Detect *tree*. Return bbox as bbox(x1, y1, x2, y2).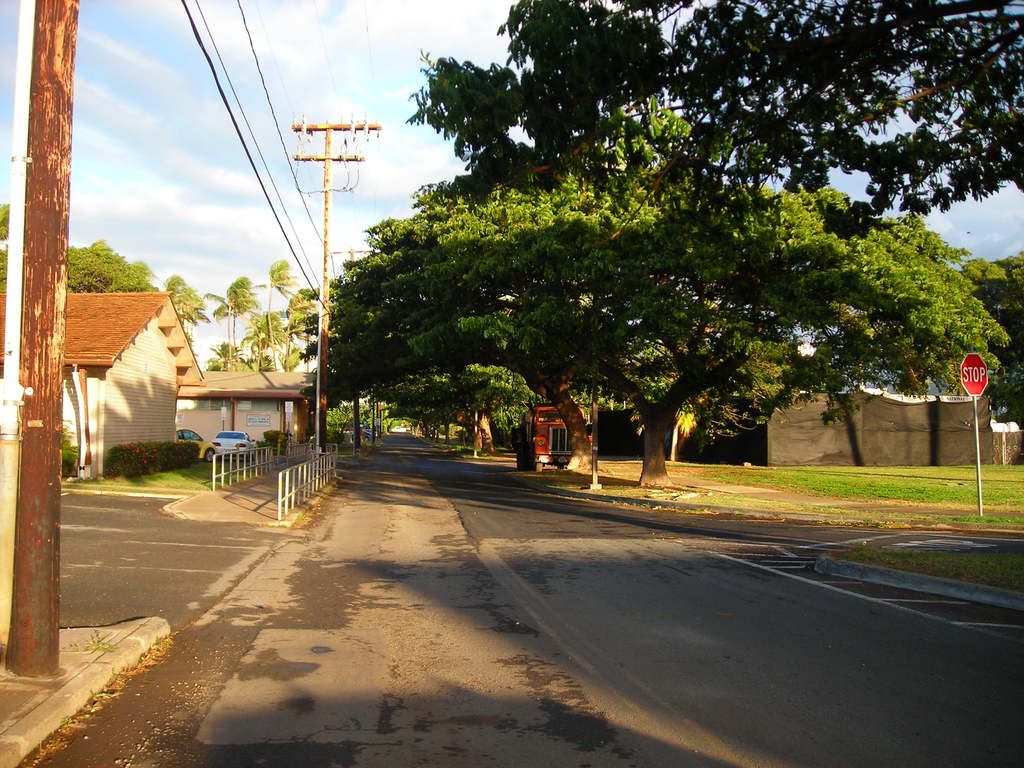
bbox(59, 234, 159, 312).
